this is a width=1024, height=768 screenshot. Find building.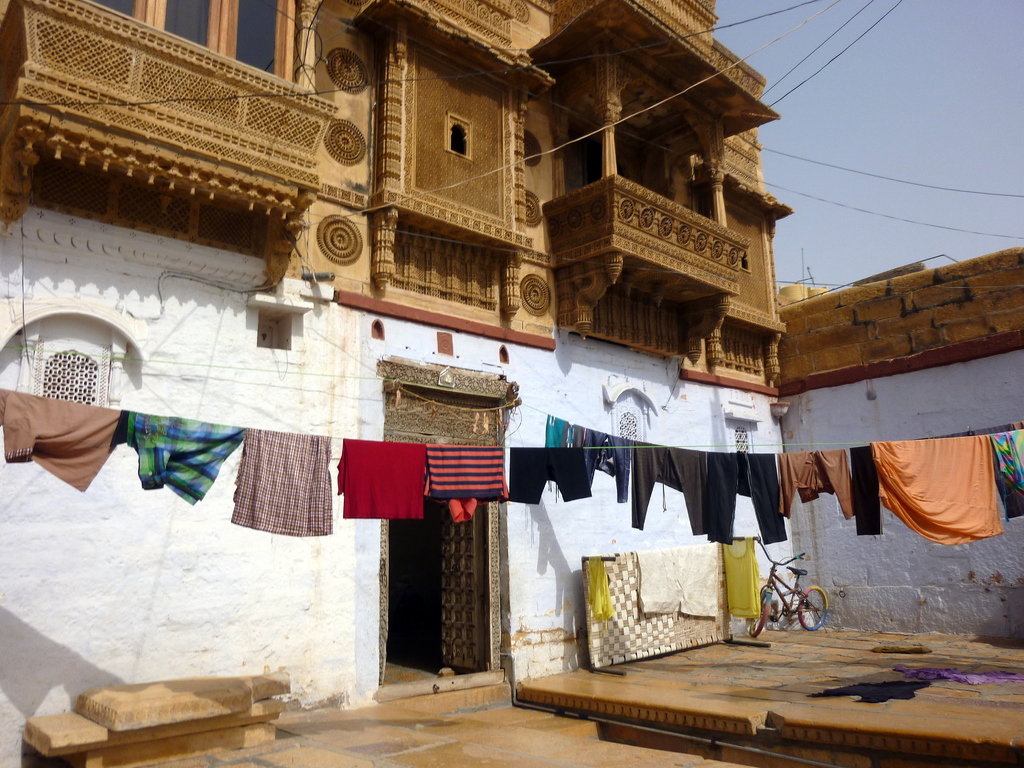
Bounding box: left=0, top=0, right=793, bottom=767.
